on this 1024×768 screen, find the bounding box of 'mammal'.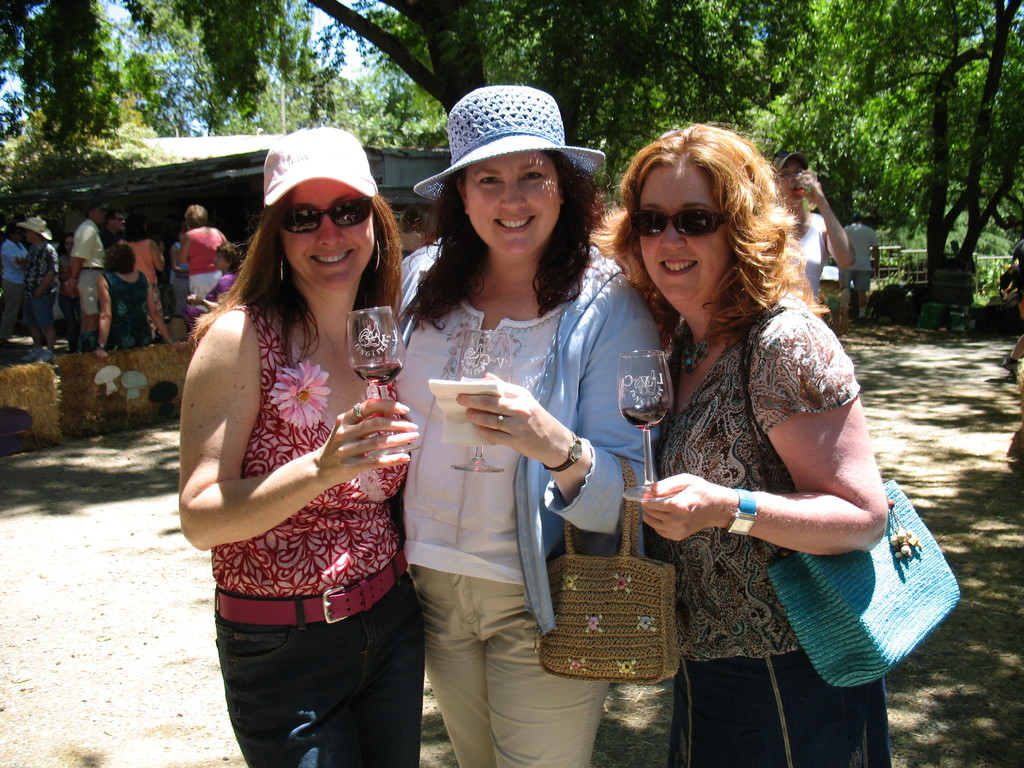
Bounding box: box(580, 116, 892, 767).
